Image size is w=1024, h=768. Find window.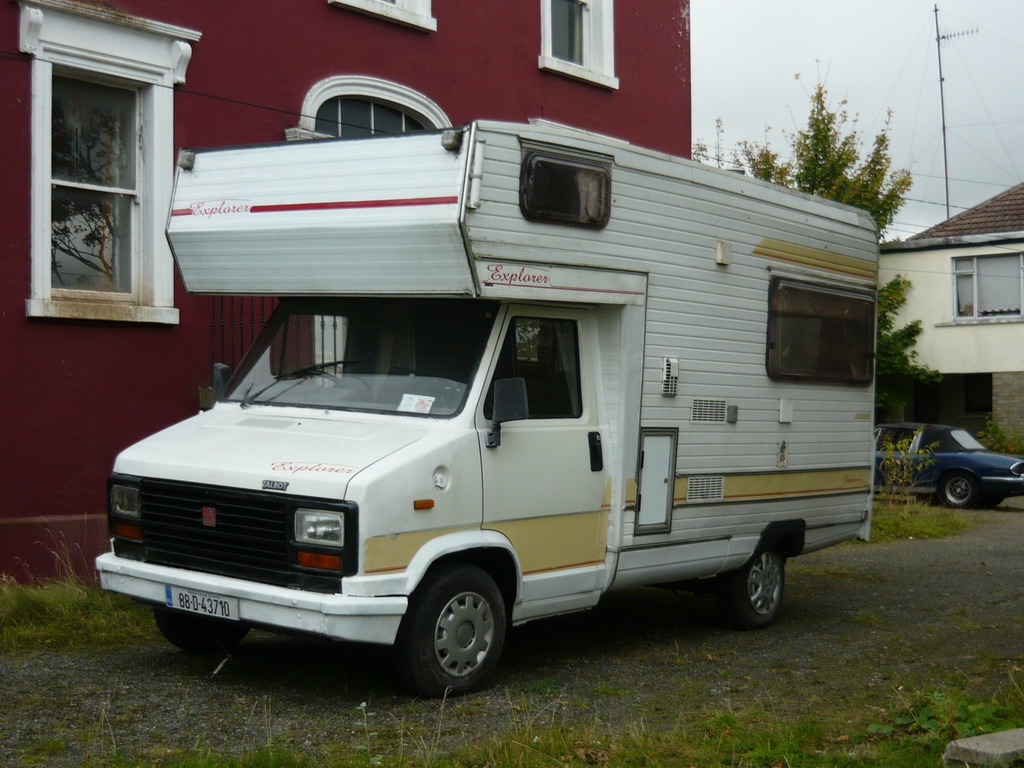
[x1=548, y1=0, x2=611, y2=60].
